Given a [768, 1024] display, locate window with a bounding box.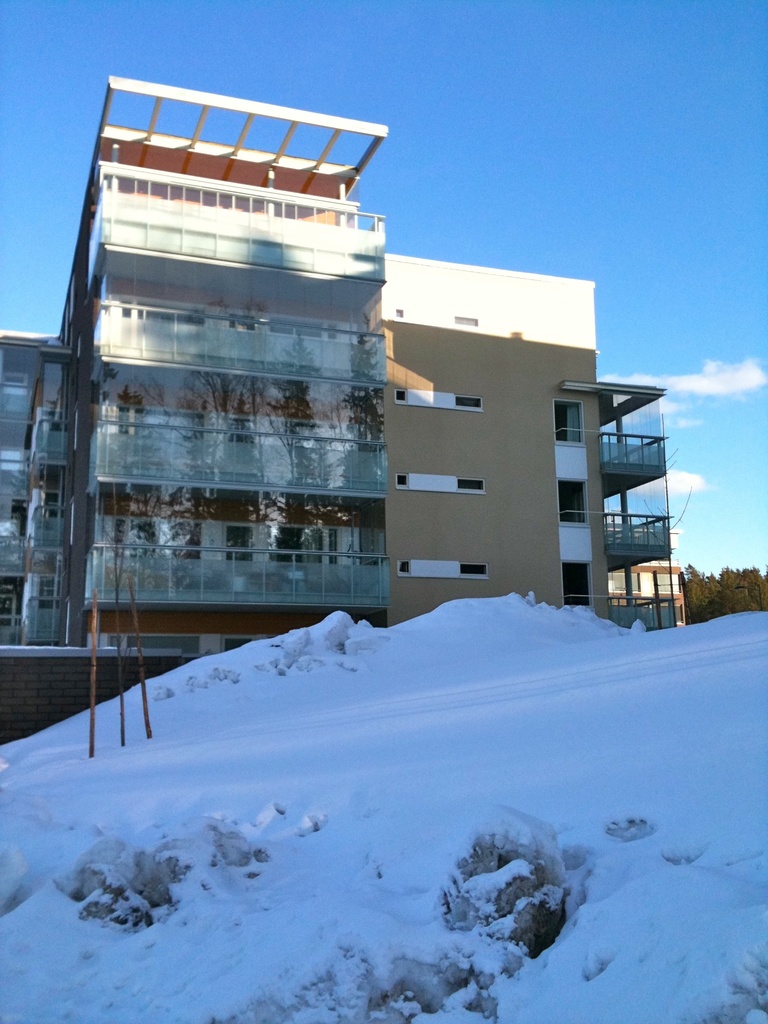
Located: x1=392 y1=383 x2=484 y2=414.
